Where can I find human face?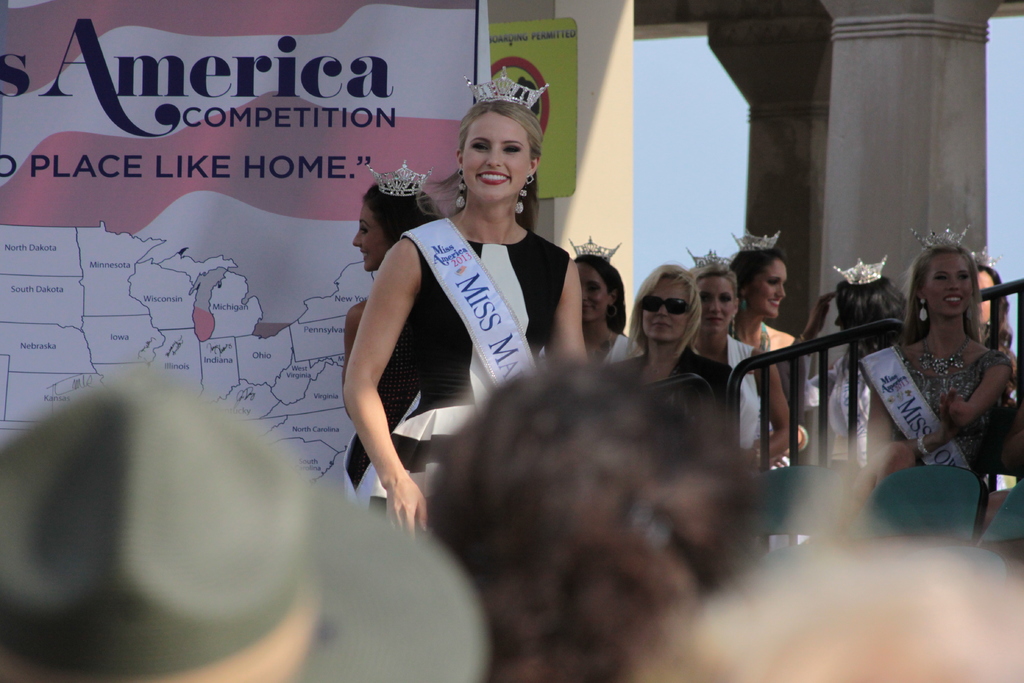
You can find it at (left=922, top=252, right=965, bottom=317).
